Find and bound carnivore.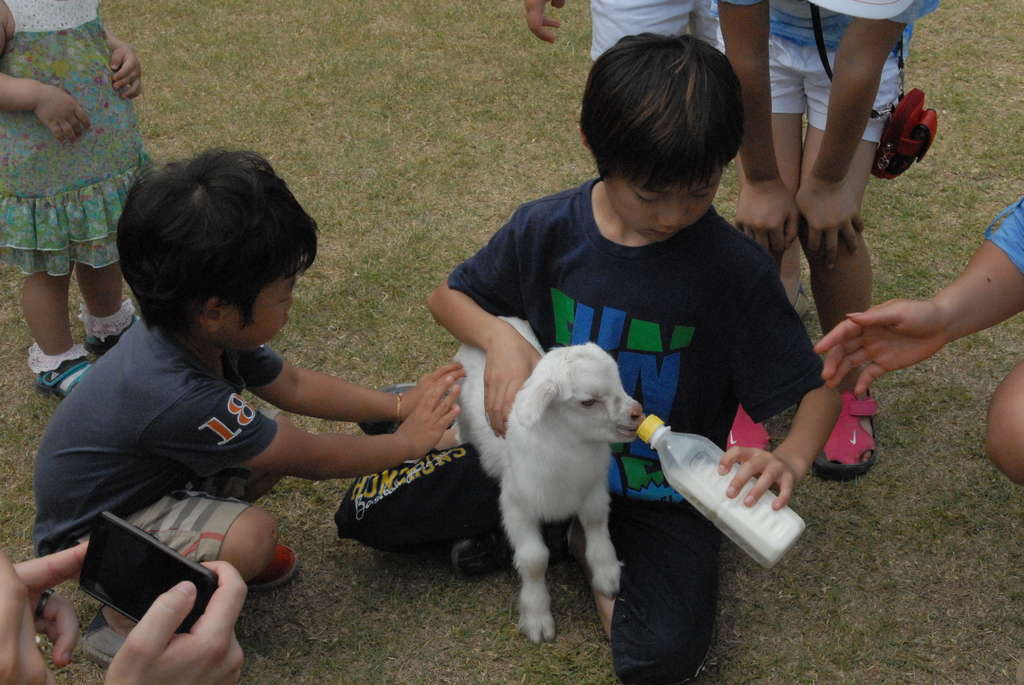
Bound: 0,0,173,409.
